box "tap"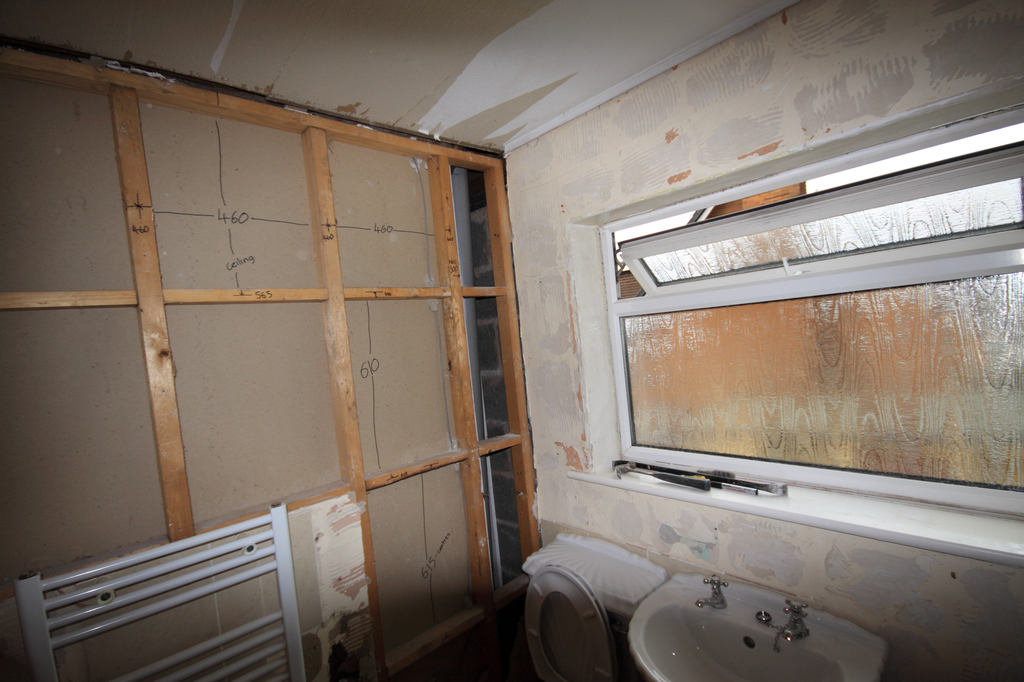
region(776, 592, 812, 655)
